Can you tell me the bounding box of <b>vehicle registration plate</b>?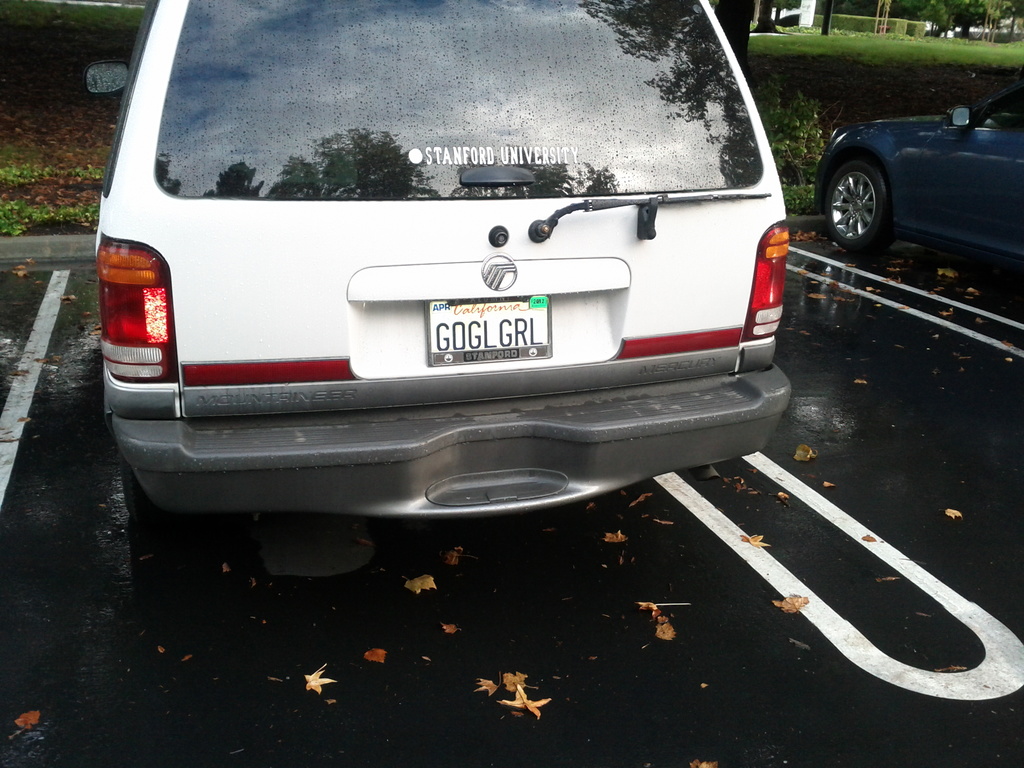
444/290/550/363.
